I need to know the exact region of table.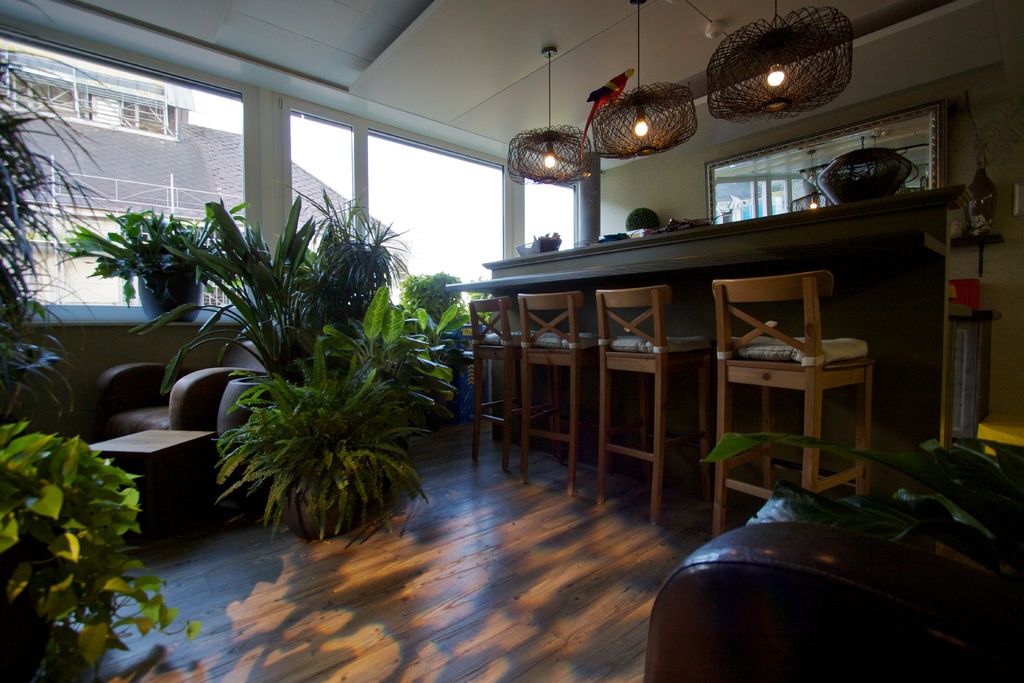
Region: x1=90 y1=426 x2=214 y2=539.
